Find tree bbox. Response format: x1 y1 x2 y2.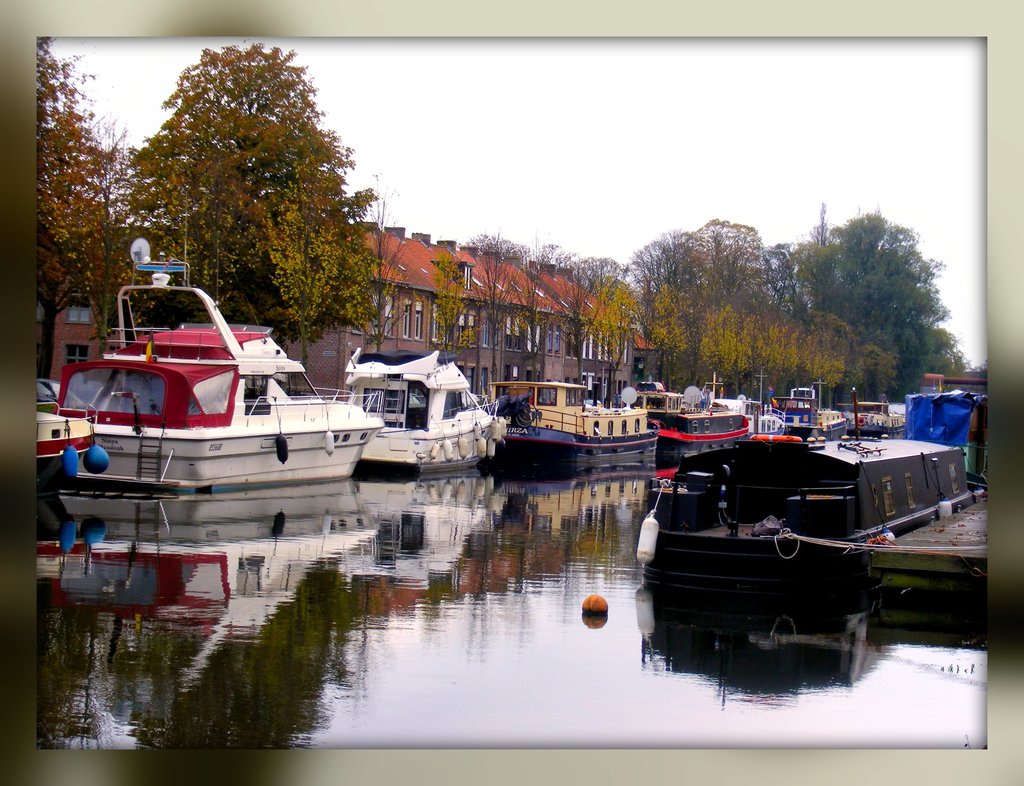
555 262 607 399.
